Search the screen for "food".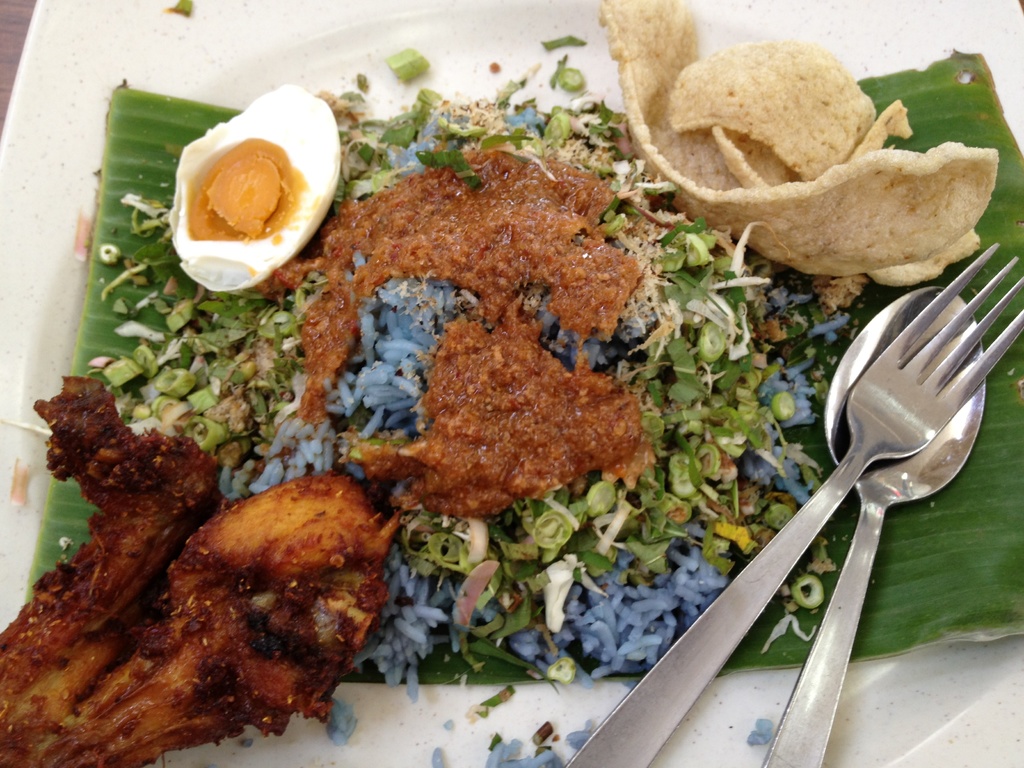
Found at 11, 0, 1005, 767.
